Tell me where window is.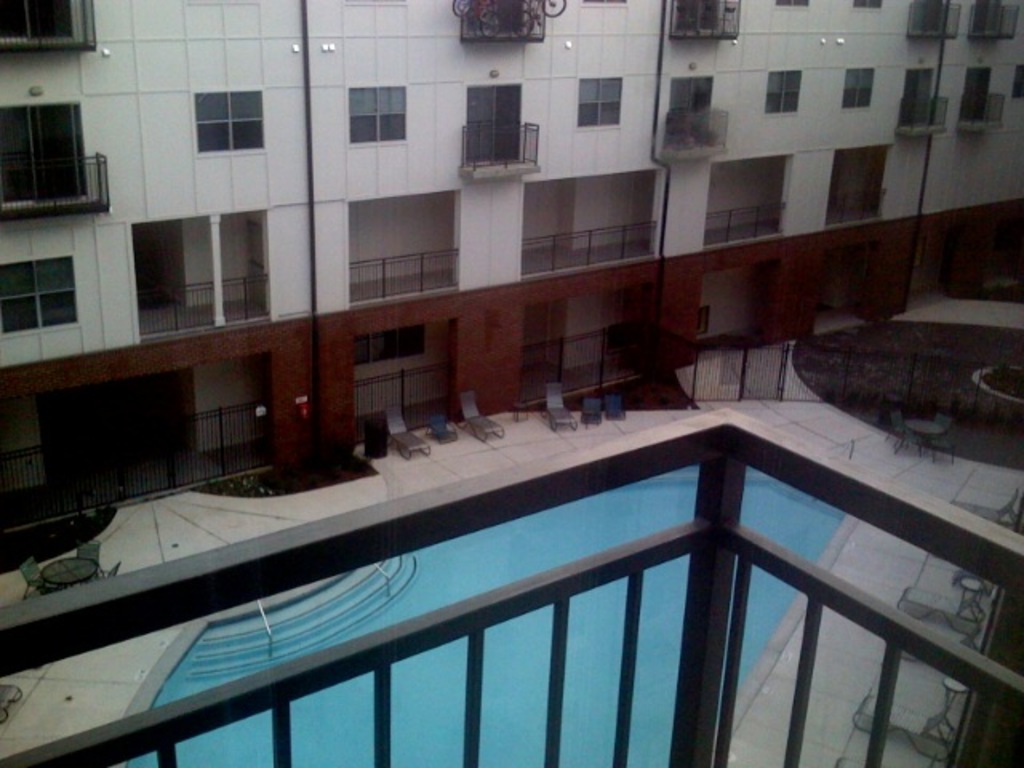
window is at BBox(907, 67, 936, 123).
